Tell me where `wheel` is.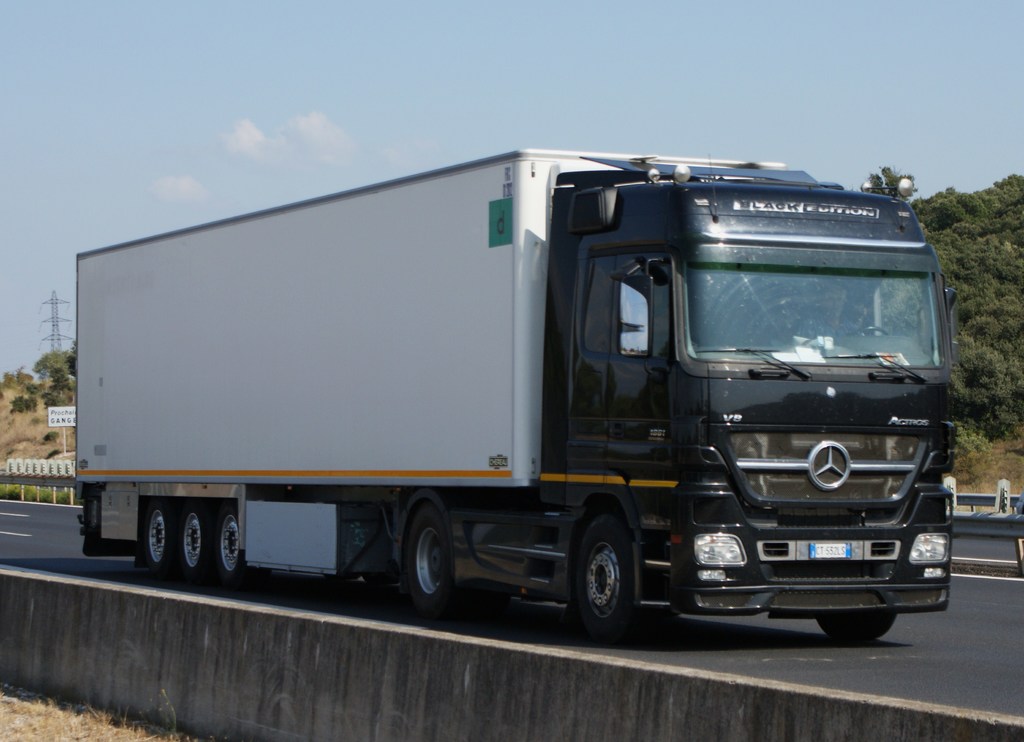
`wheel` is at rect(138, 508, 170, 570).
